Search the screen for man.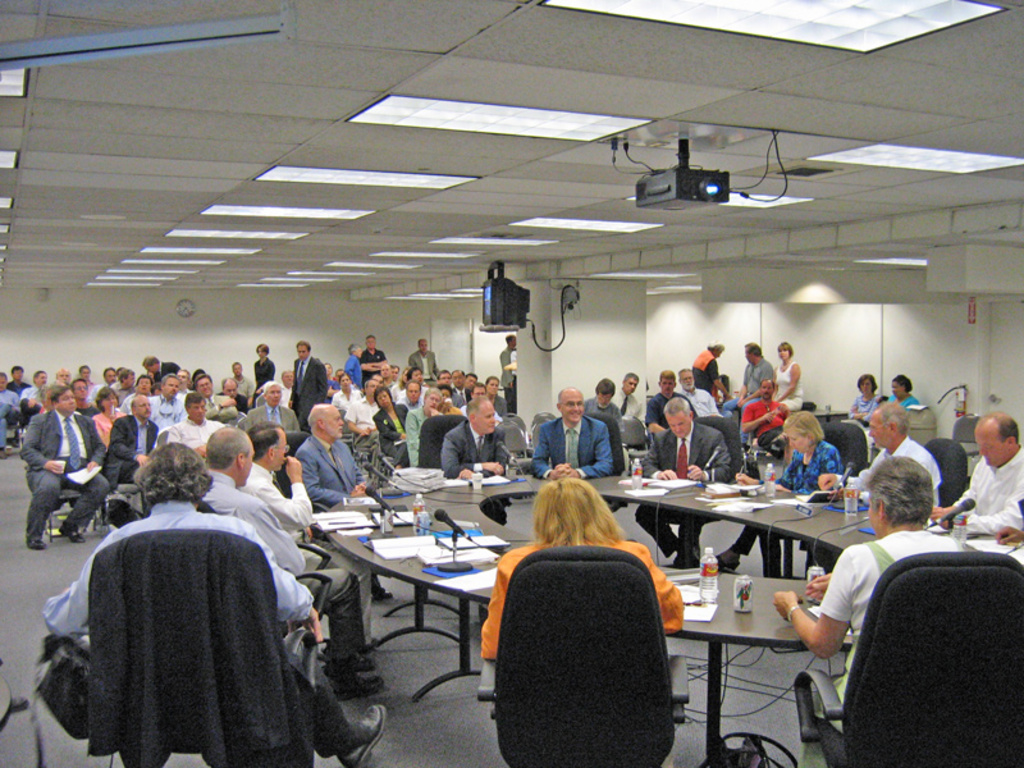
Found at [left=175, top=387, right=223, bottom=458].
